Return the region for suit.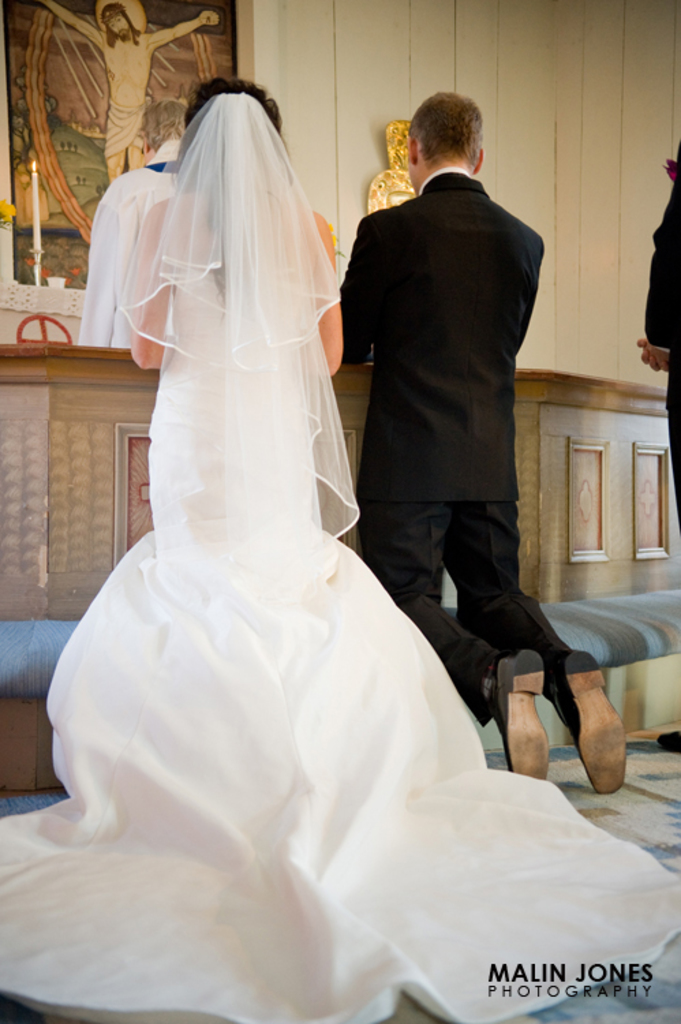
box=[647, 152, 680, 537].
